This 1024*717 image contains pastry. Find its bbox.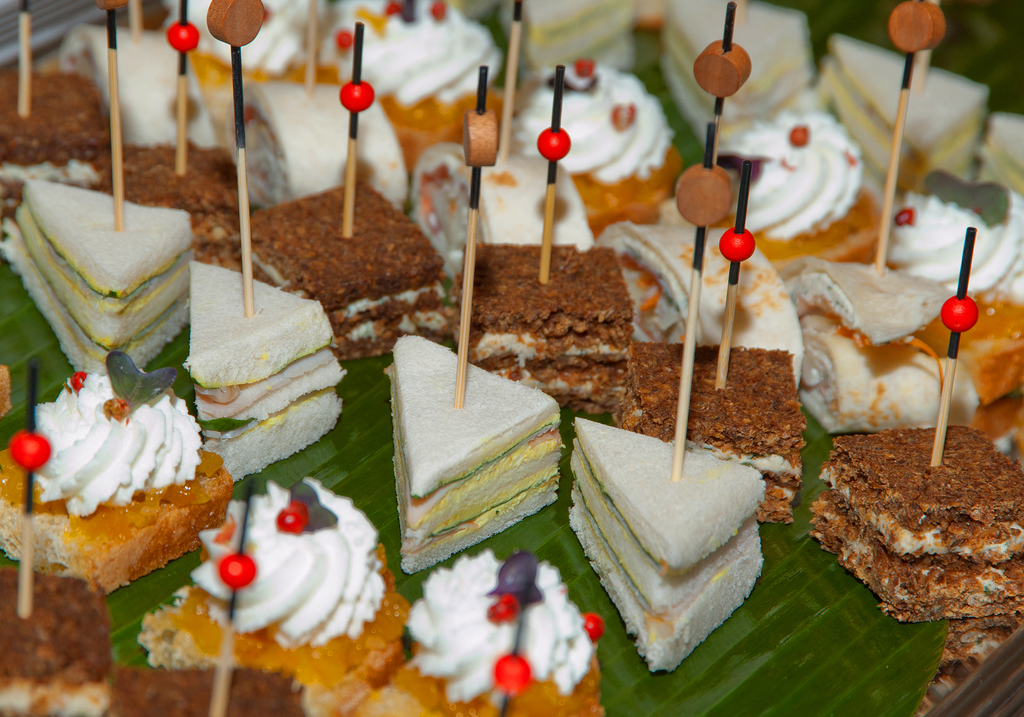
780:261:975:433.
